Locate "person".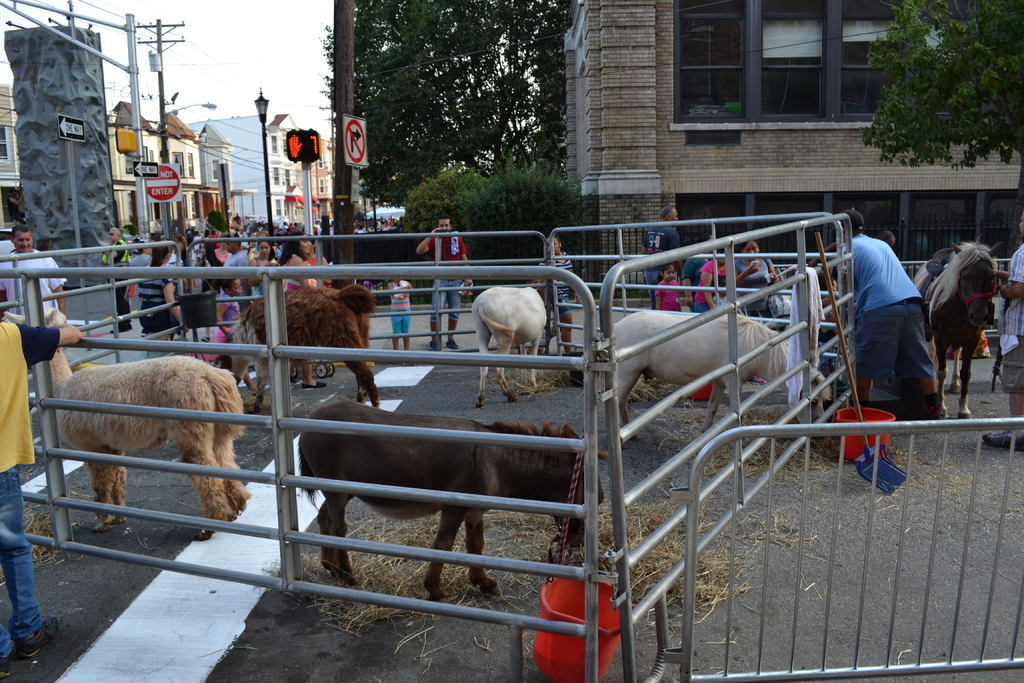
Bounding box: (left=739, top=242, right=770, bottom=285).
